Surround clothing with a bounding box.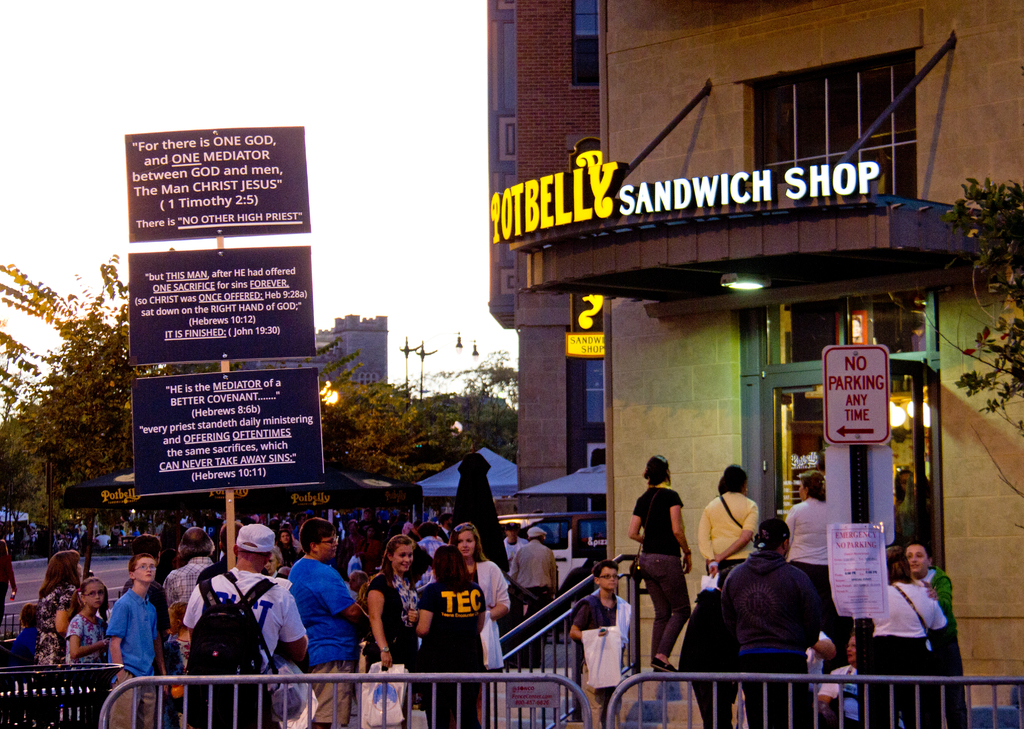
select_region(572, 589, 631, 728).
